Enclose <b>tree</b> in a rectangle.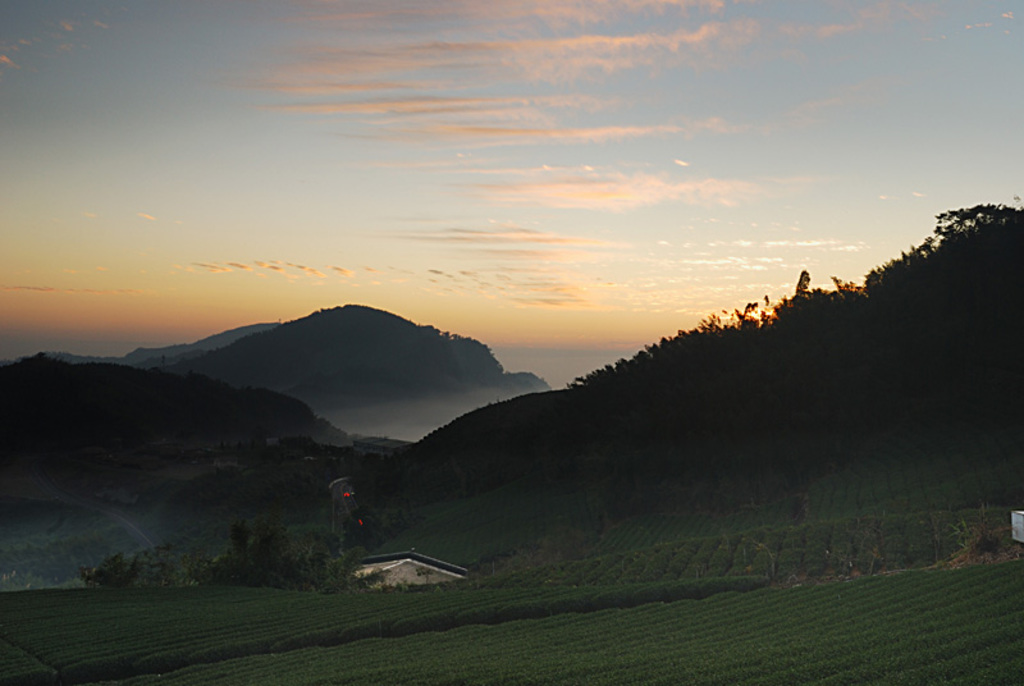
(left=571, top=203, right=1023, bottom=388).
